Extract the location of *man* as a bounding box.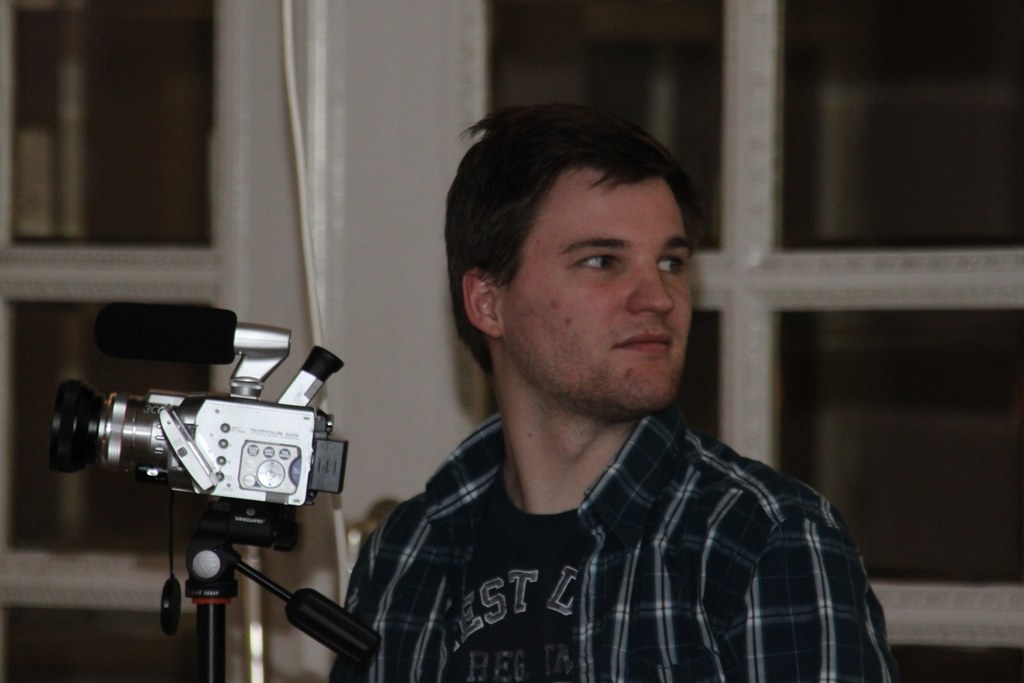
pyautogui.locateOnScreen(295, 101, 907, 659).
